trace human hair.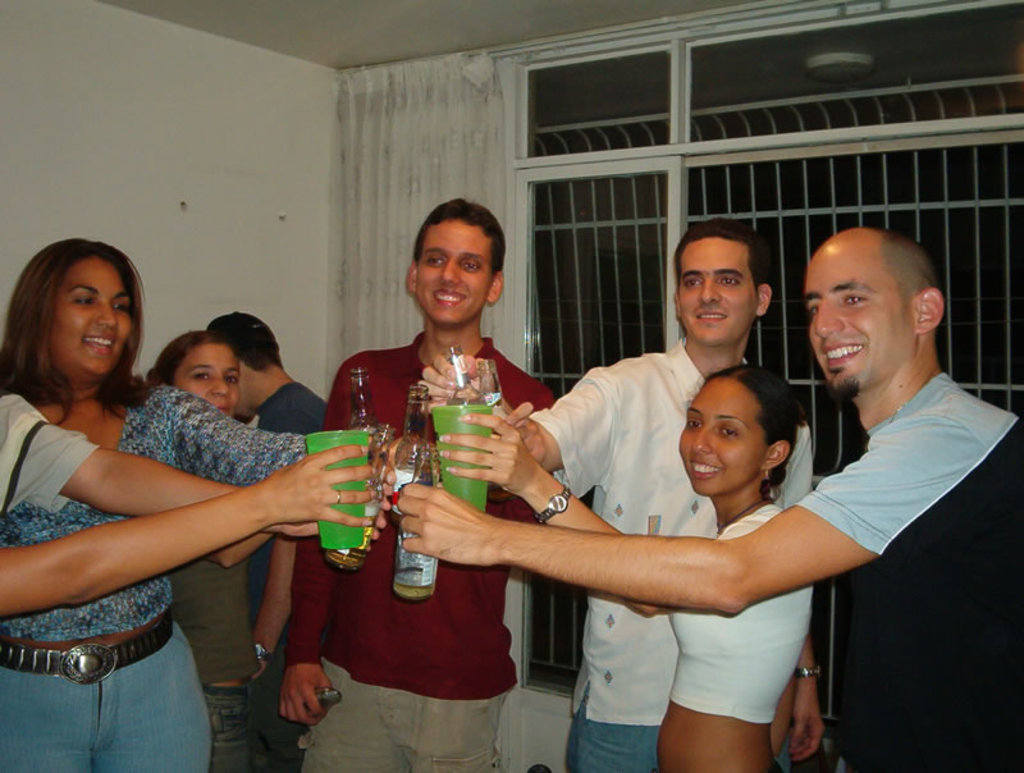
Traced to x1=202, y1=314, x2=285, y2=369.
